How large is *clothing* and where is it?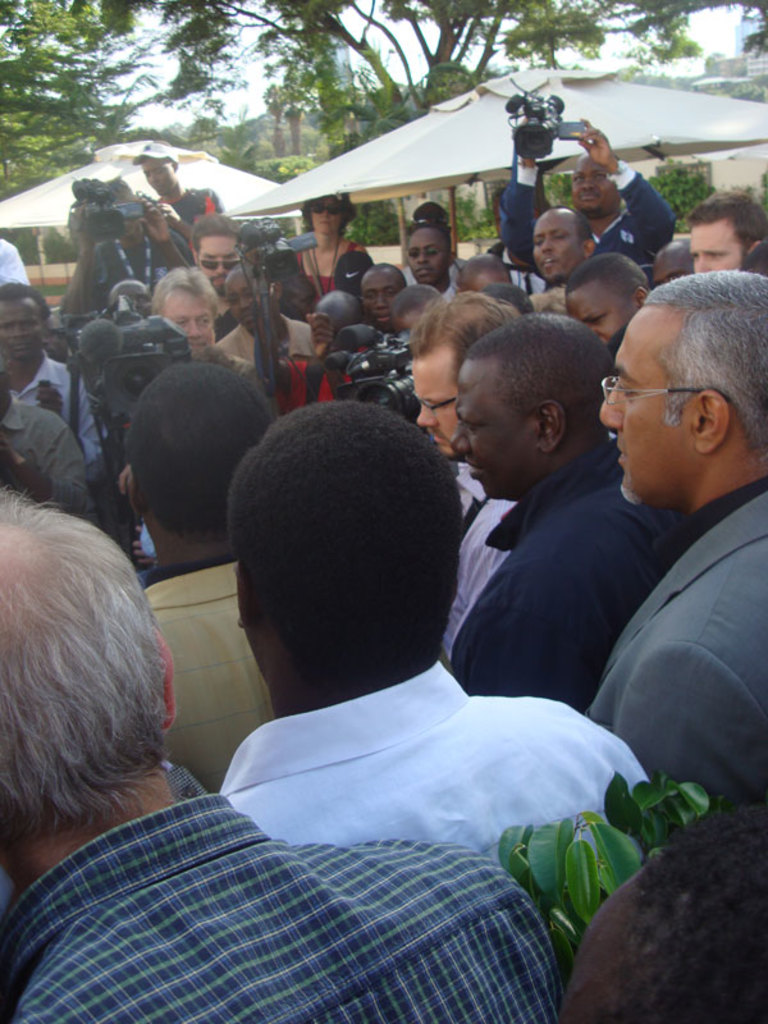
Bounding box: l=296, t=239, r=367, b=302.
